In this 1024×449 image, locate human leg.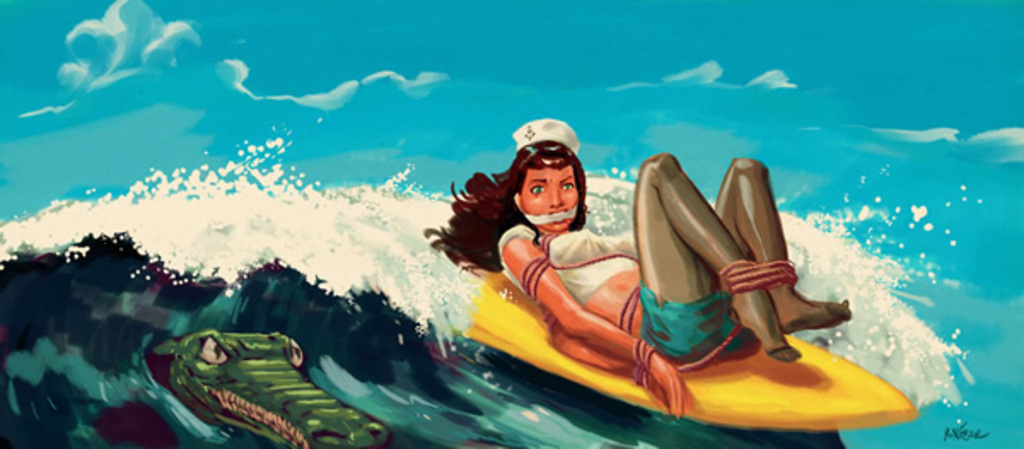
Bounding box: (645, 154, 782, 364).
